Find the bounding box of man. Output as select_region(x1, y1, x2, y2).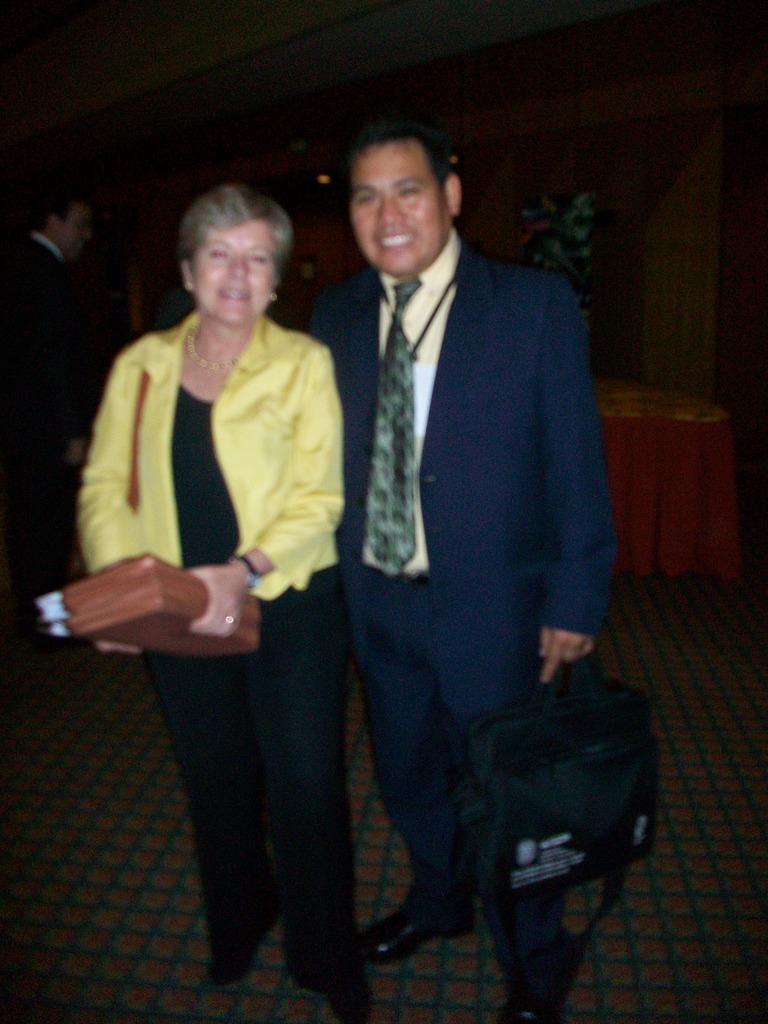
select_region(0, 204, 111, 462).
